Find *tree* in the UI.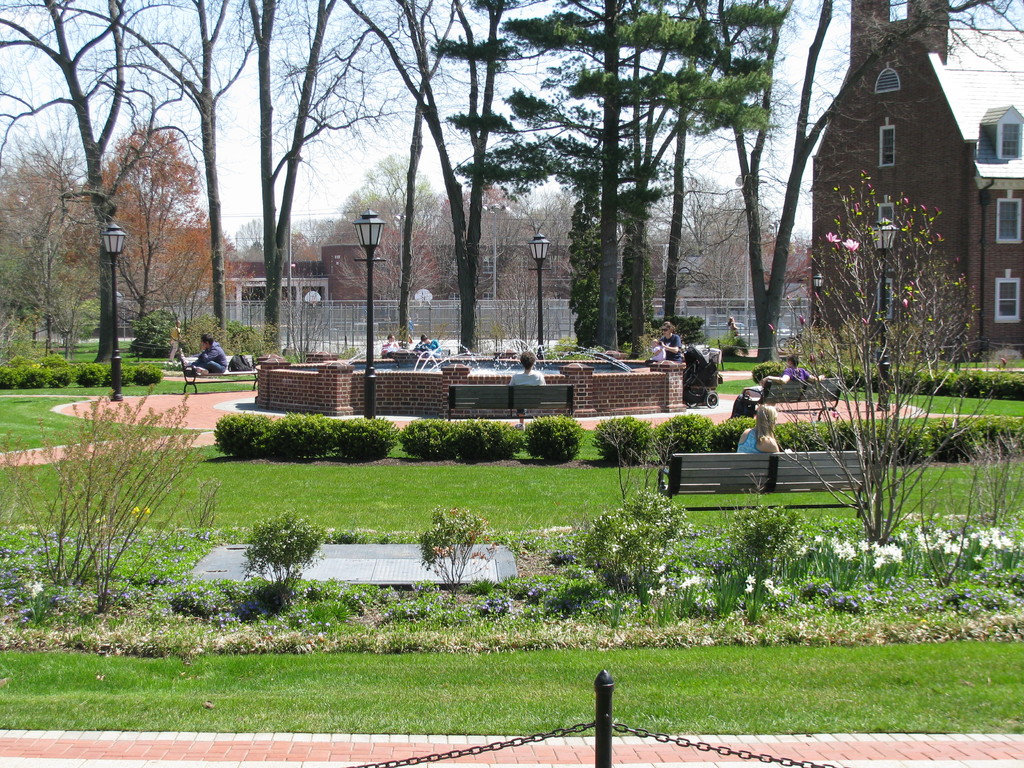
UI element at <region>330, 0, 526, 360</region>.
